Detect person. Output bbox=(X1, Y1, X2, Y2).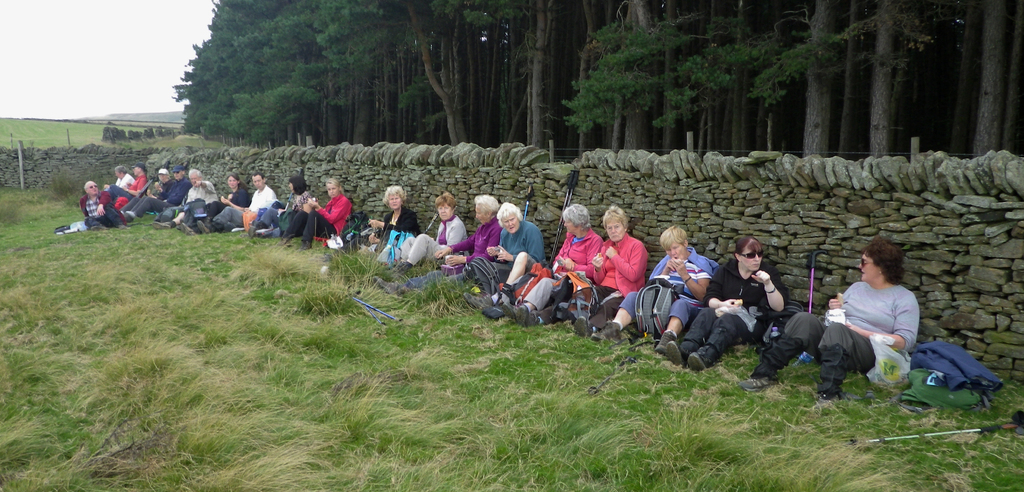
bbox=(561, 204, 641, 306).
